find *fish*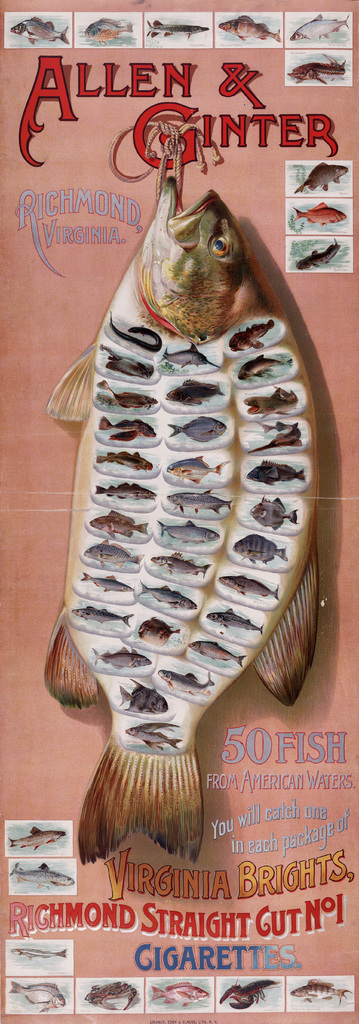
[left=290, top=11, right=349, bottom=40]
